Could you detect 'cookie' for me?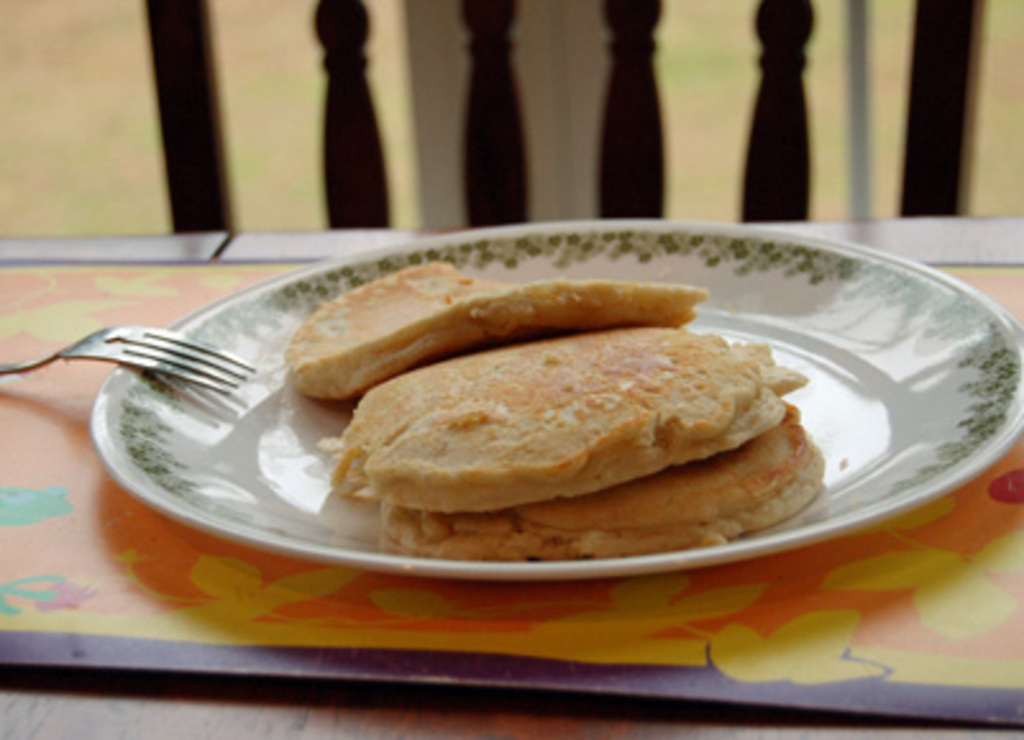
Detection result: box(287, 251, 709, 407).
